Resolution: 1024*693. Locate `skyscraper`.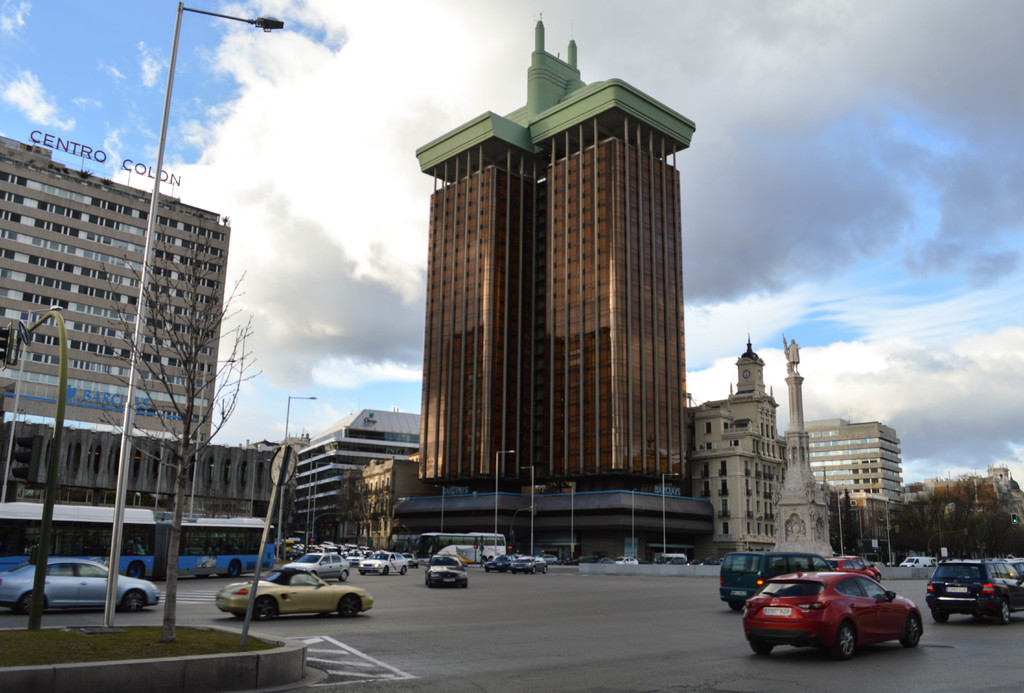
l=692, t=332, r=898, b=555.
